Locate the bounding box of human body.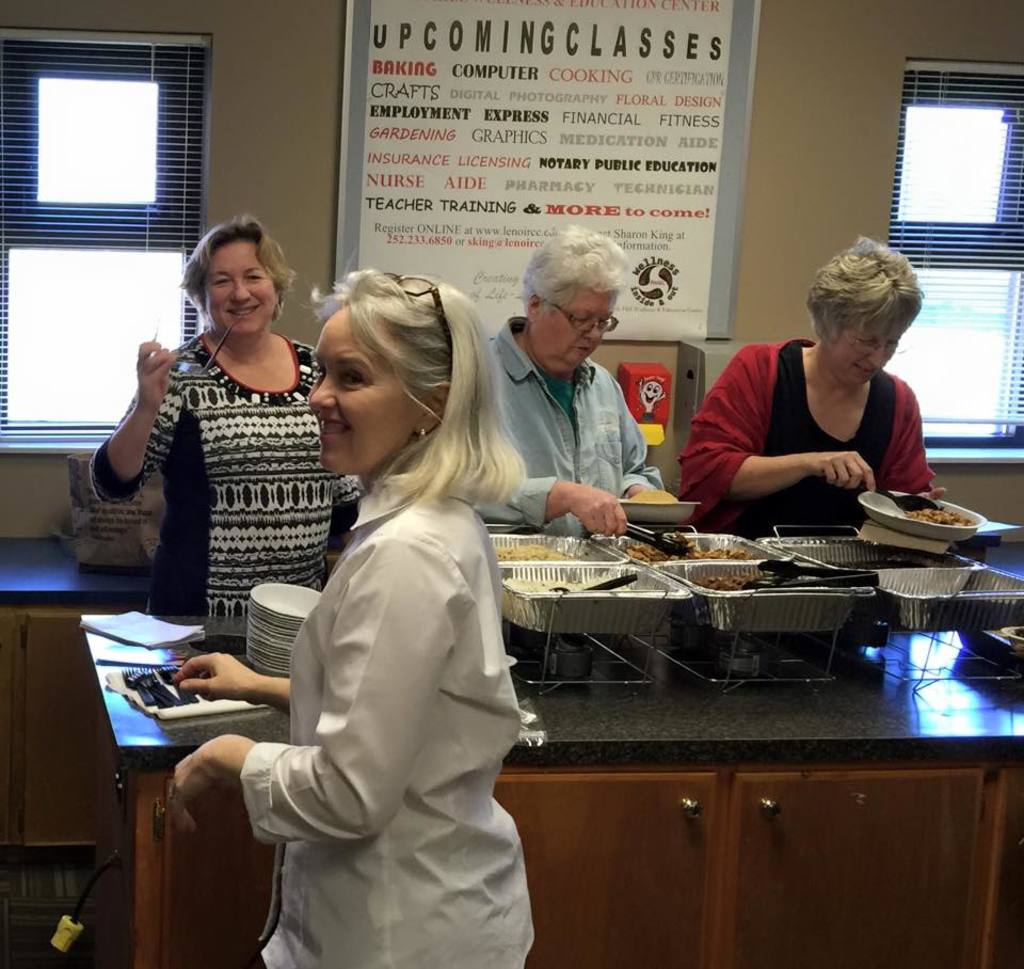
Bounding box: [x1=458, y1=254, x2=690, y2=535].
